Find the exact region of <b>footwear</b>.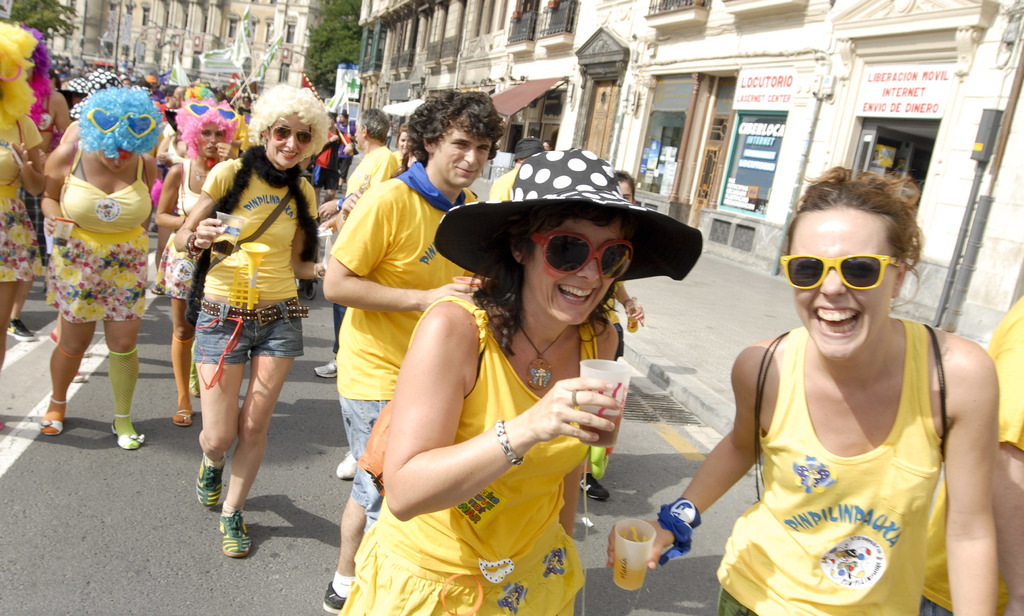
Exact region: left=173, top=408, right=195, bottom=429.
